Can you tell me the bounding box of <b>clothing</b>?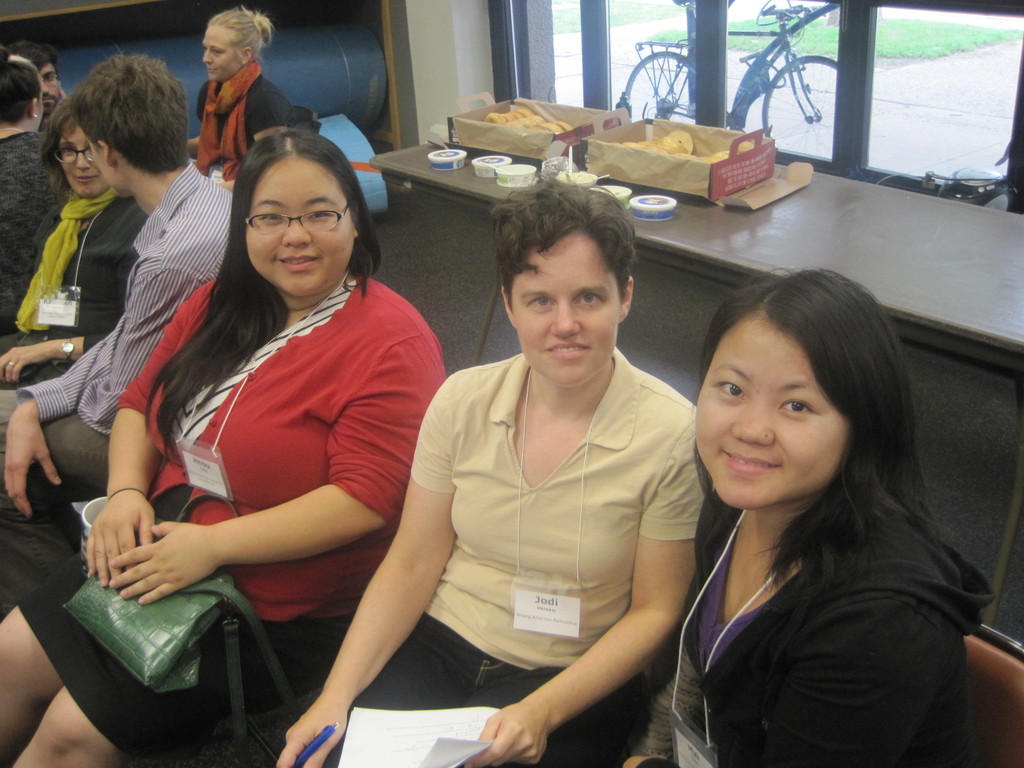
5, 265, 444, 766.
